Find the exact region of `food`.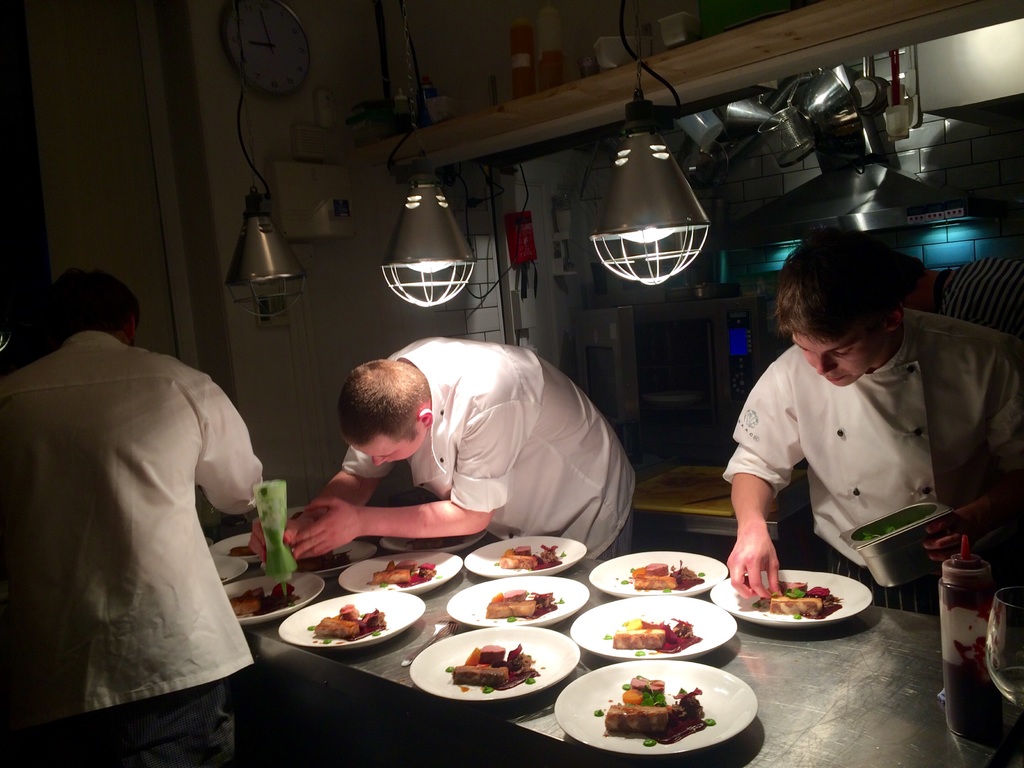
Exact region: x1=444, y1=639, x2=536, y2=695.
